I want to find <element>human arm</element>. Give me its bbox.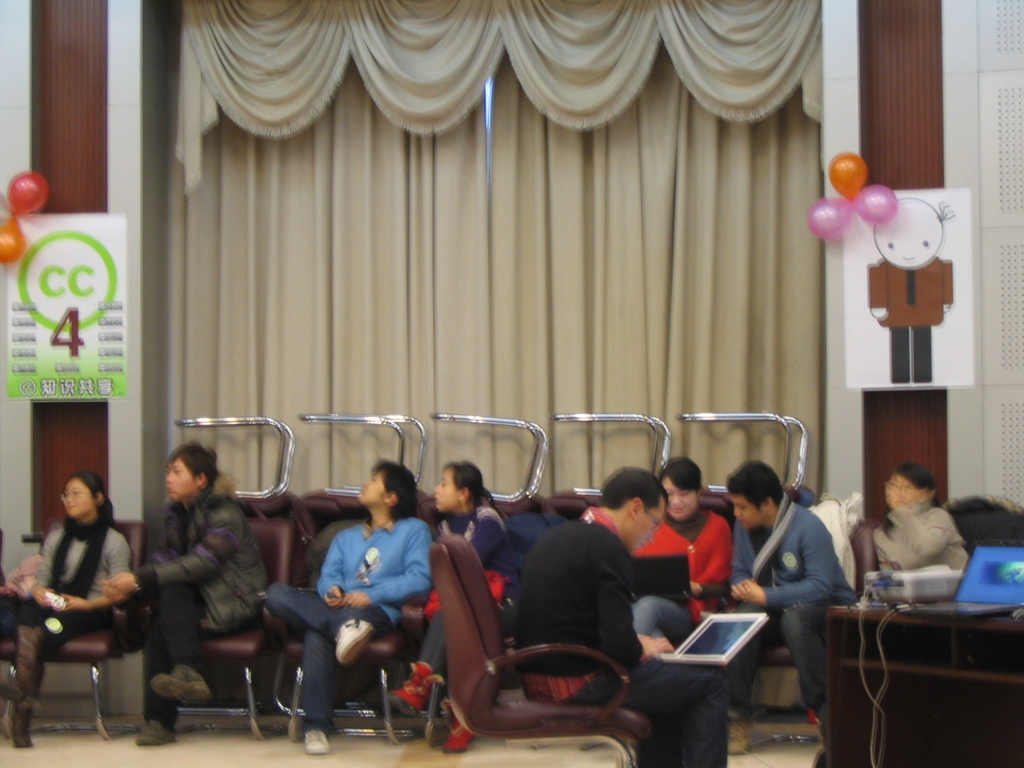
[728, 519, 755, 602].
